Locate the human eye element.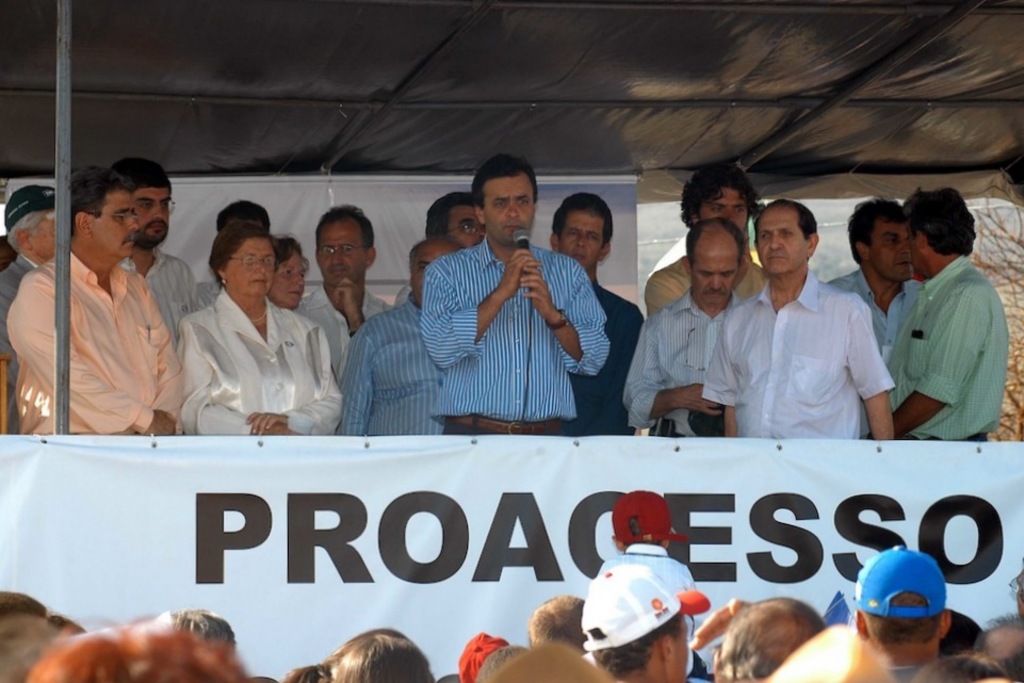
Element bbox: (x1=281, y1=270, x2=292, y2=280).
